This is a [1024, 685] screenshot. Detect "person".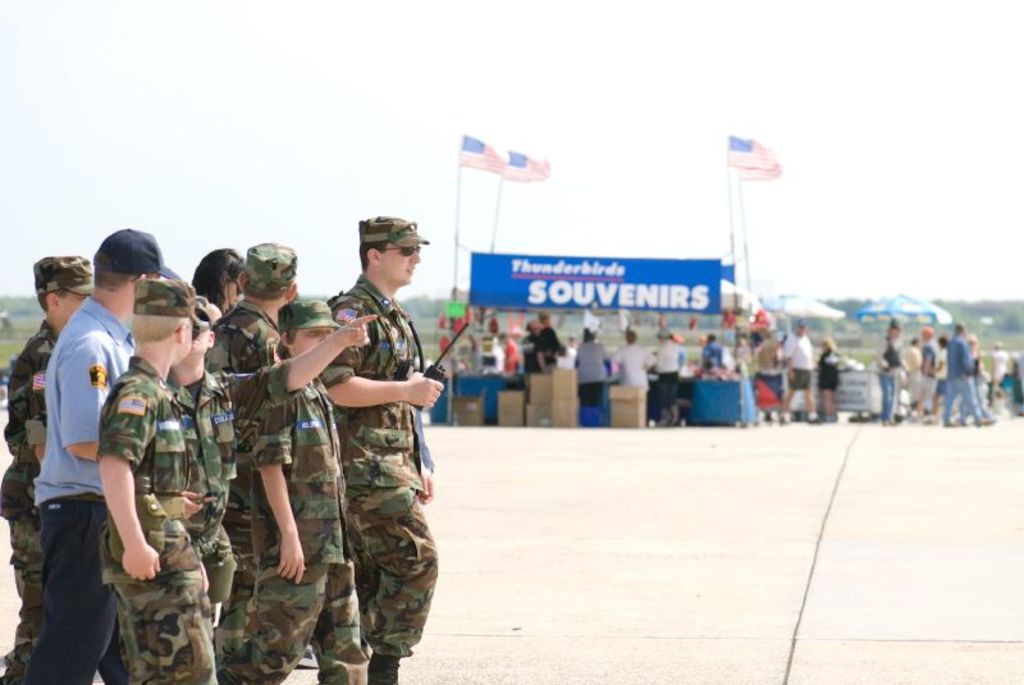
<region>275, 230, 433, 681</region>.
